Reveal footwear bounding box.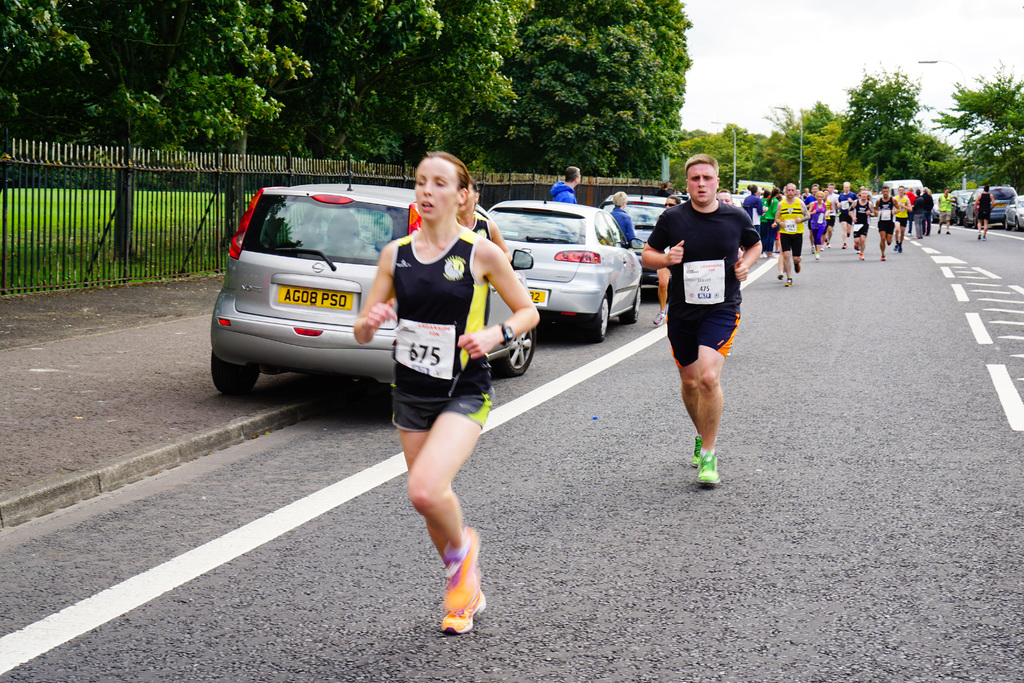
Revealed: 858/251/865/261.
